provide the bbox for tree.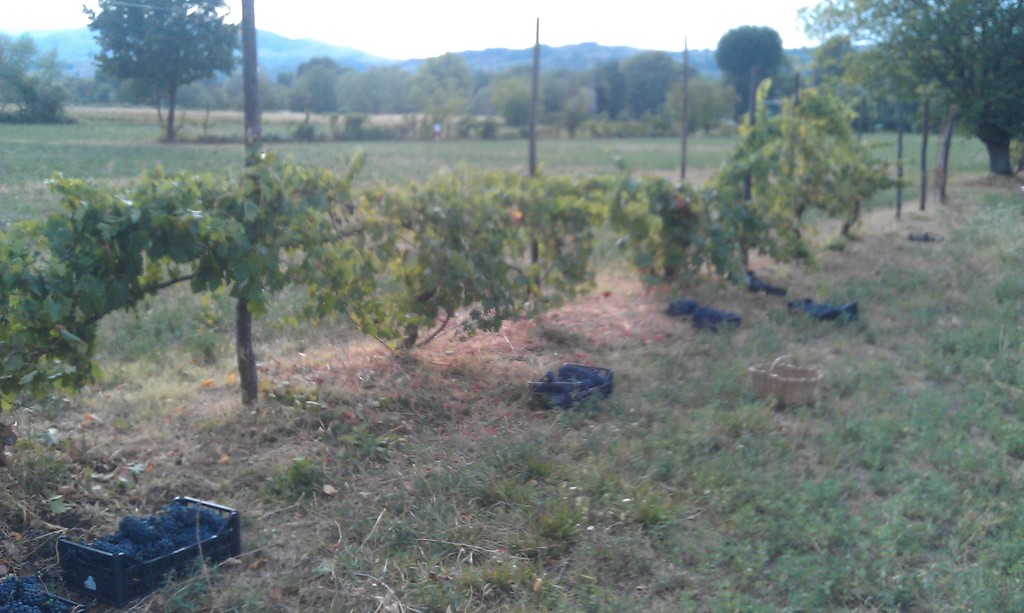
[left=83, top=14, right=244, bottom=138].
